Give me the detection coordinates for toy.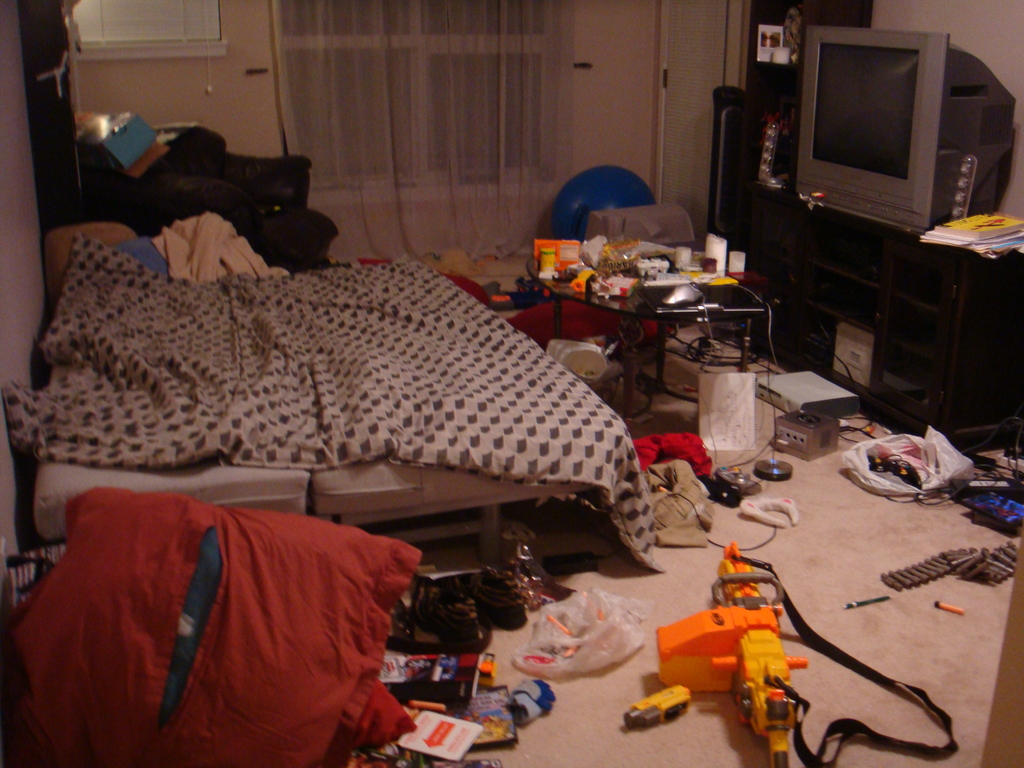
(736, 491, 804, 529).
